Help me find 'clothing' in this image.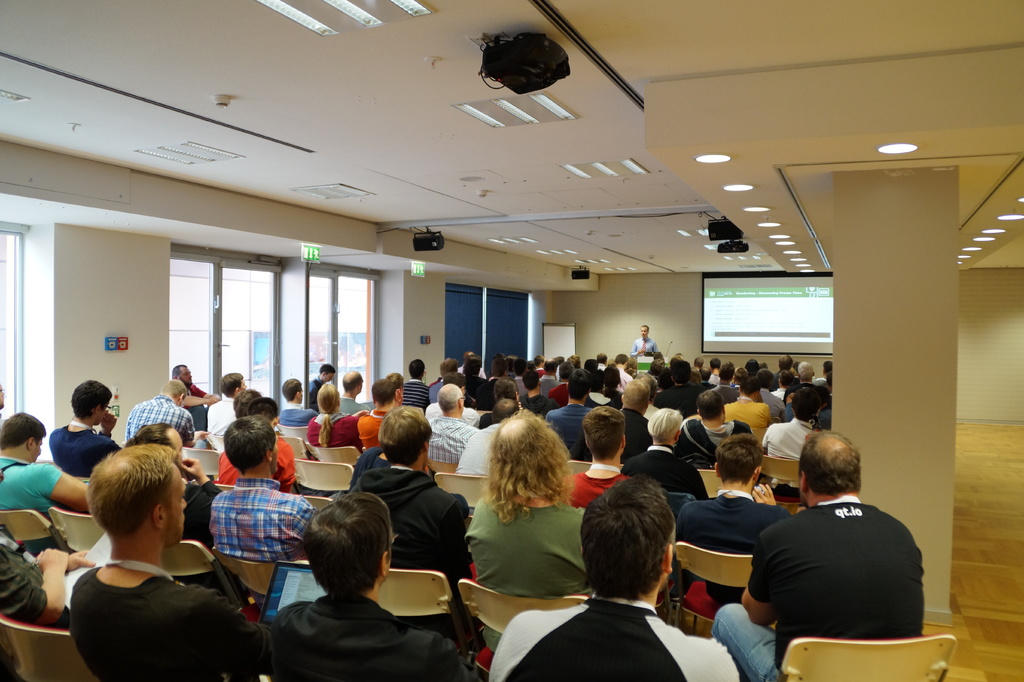
Found it: [left=273, top=404, right=314, bottom=428].
